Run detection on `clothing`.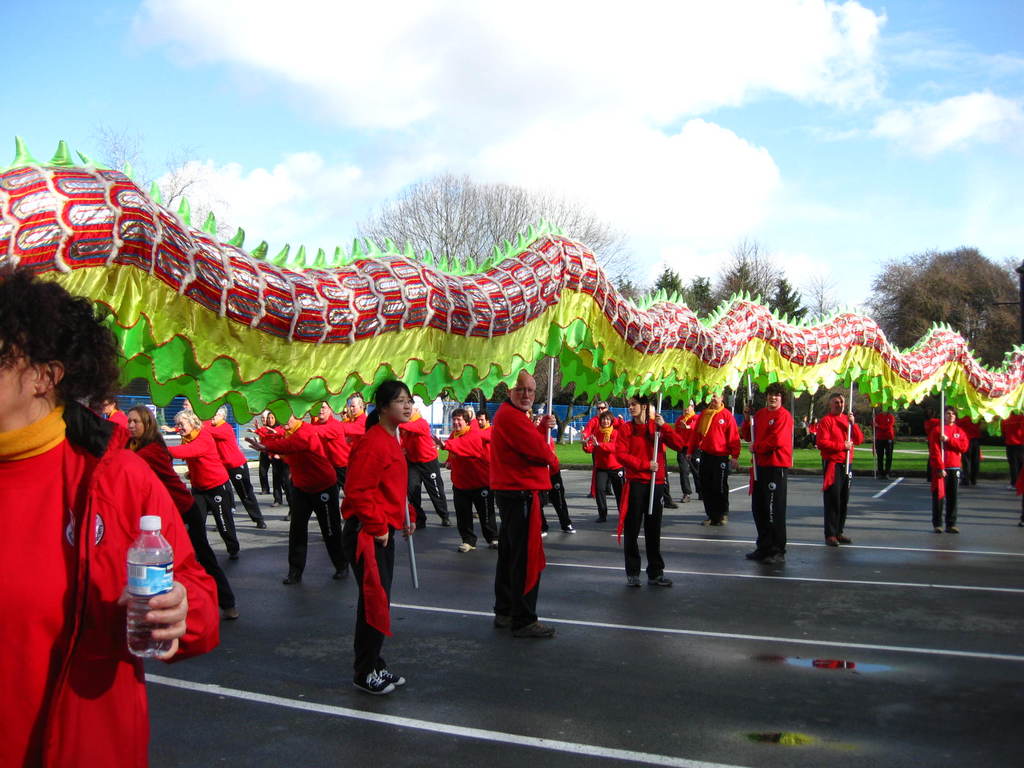
Result: {"x1": 259, "y1": 425, "x2": 349, "y2": 577}.
